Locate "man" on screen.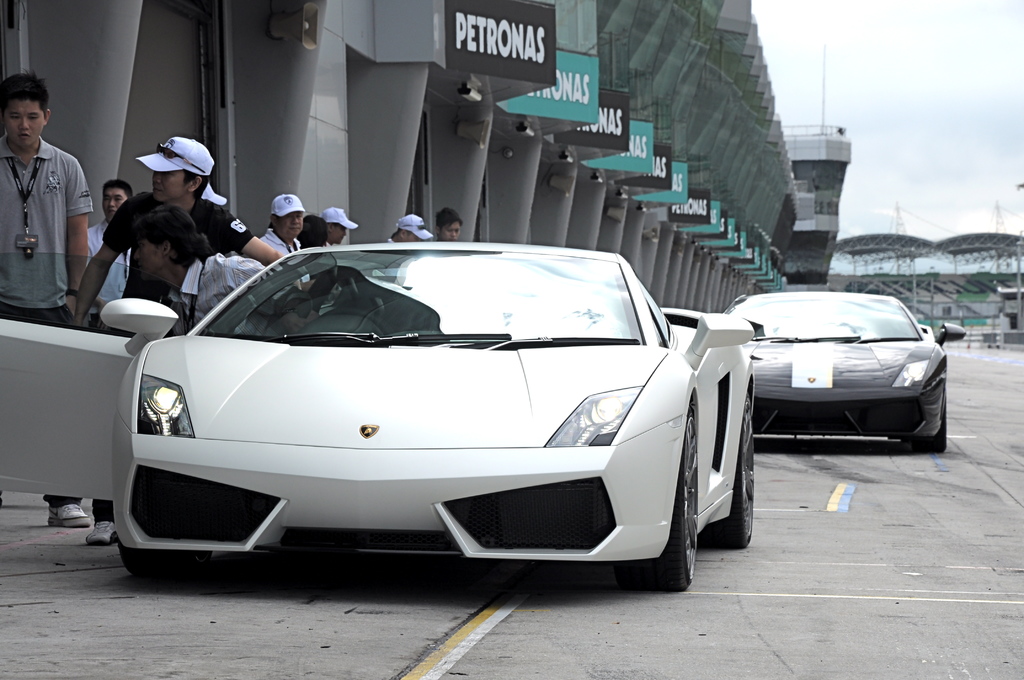
On screen at 390 213 438 245.
